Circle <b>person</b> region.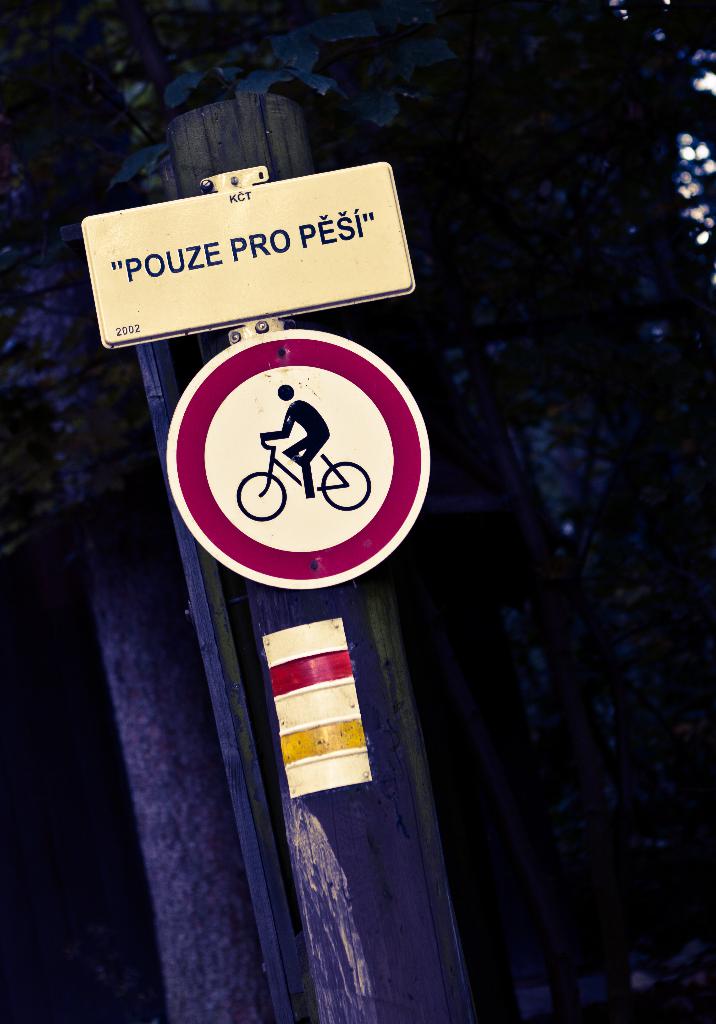
Region: (256,378,326,500).
